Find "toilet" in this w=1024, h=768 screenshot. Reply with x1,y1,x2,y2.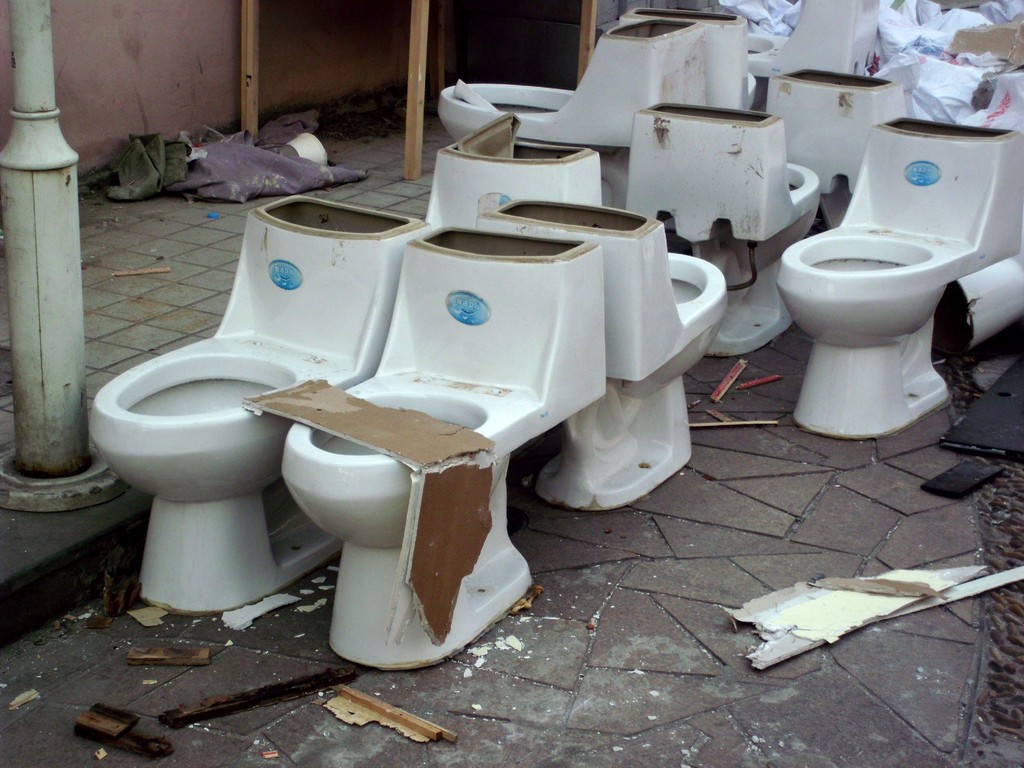
758,115,1013,444.
